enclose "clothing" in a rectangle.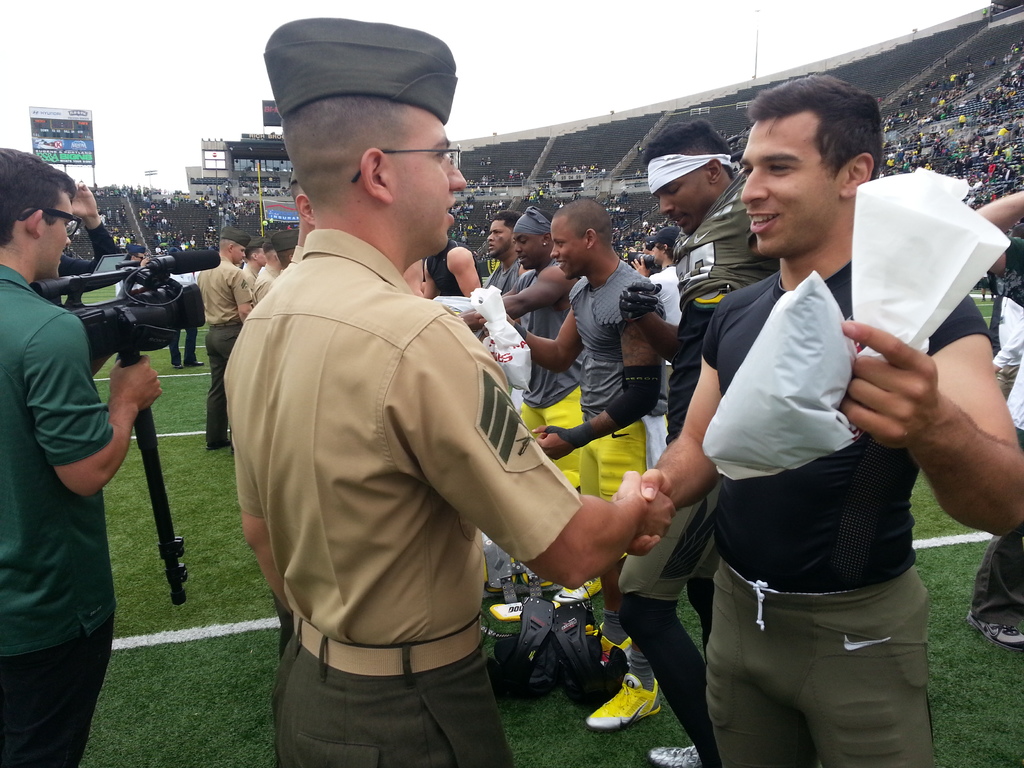
(164, 260, 205, 361).
